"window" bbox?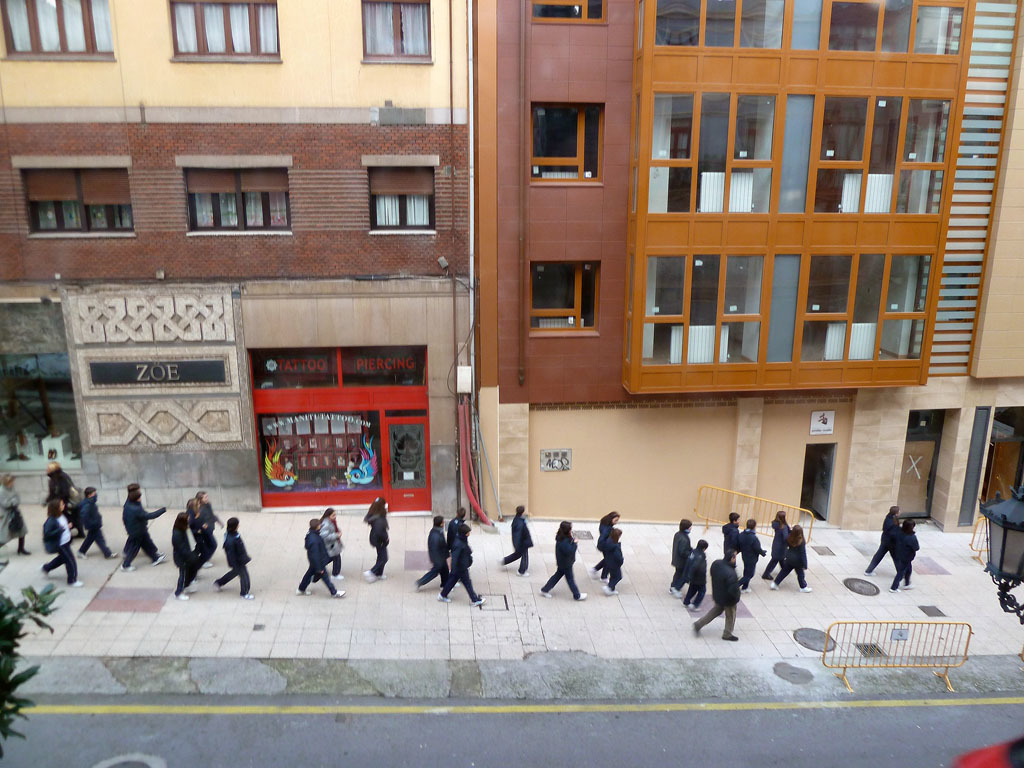
crop(359, 0, 433, 66)
